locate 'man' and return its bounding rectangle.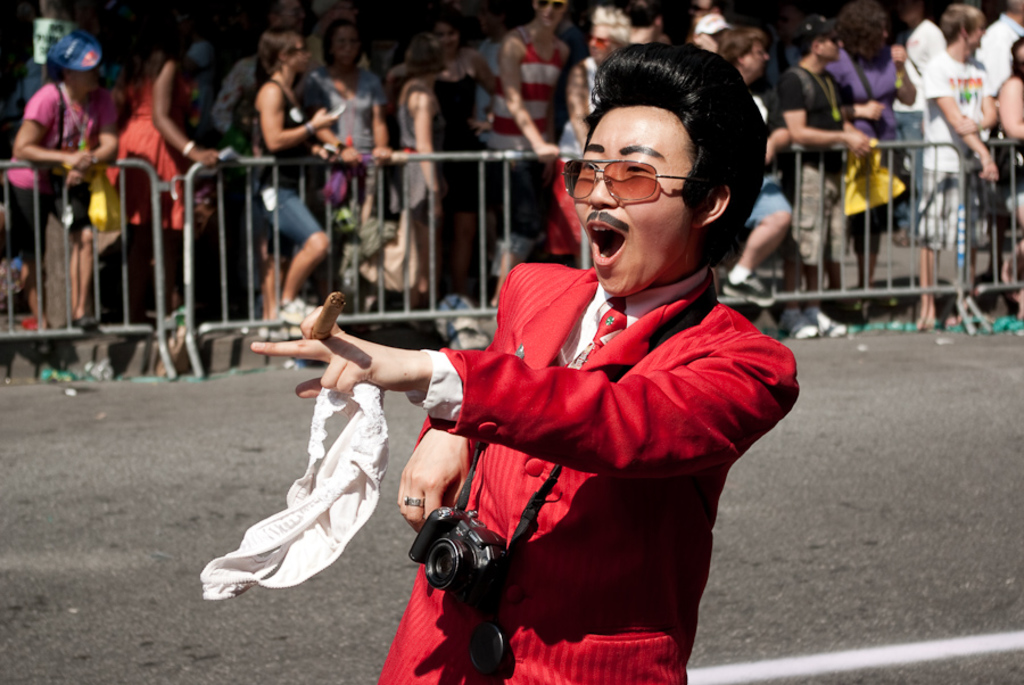
pyautogui.locateOnScreen(395, 43, 801, 684).
